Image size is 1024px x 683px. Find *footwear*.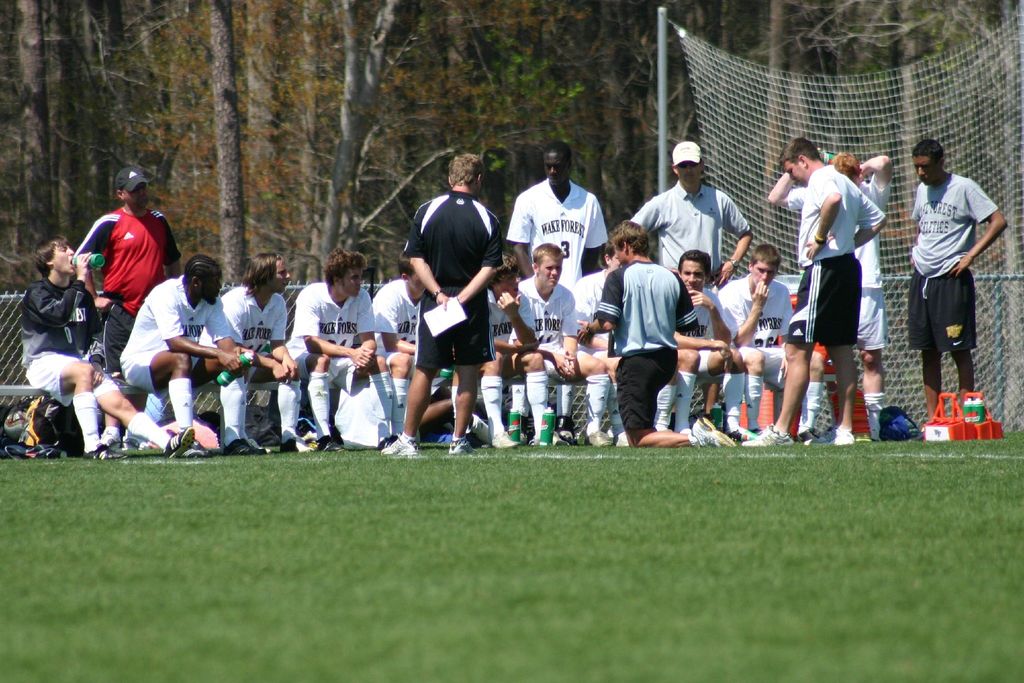
crop(378, 436, 417, 457).
